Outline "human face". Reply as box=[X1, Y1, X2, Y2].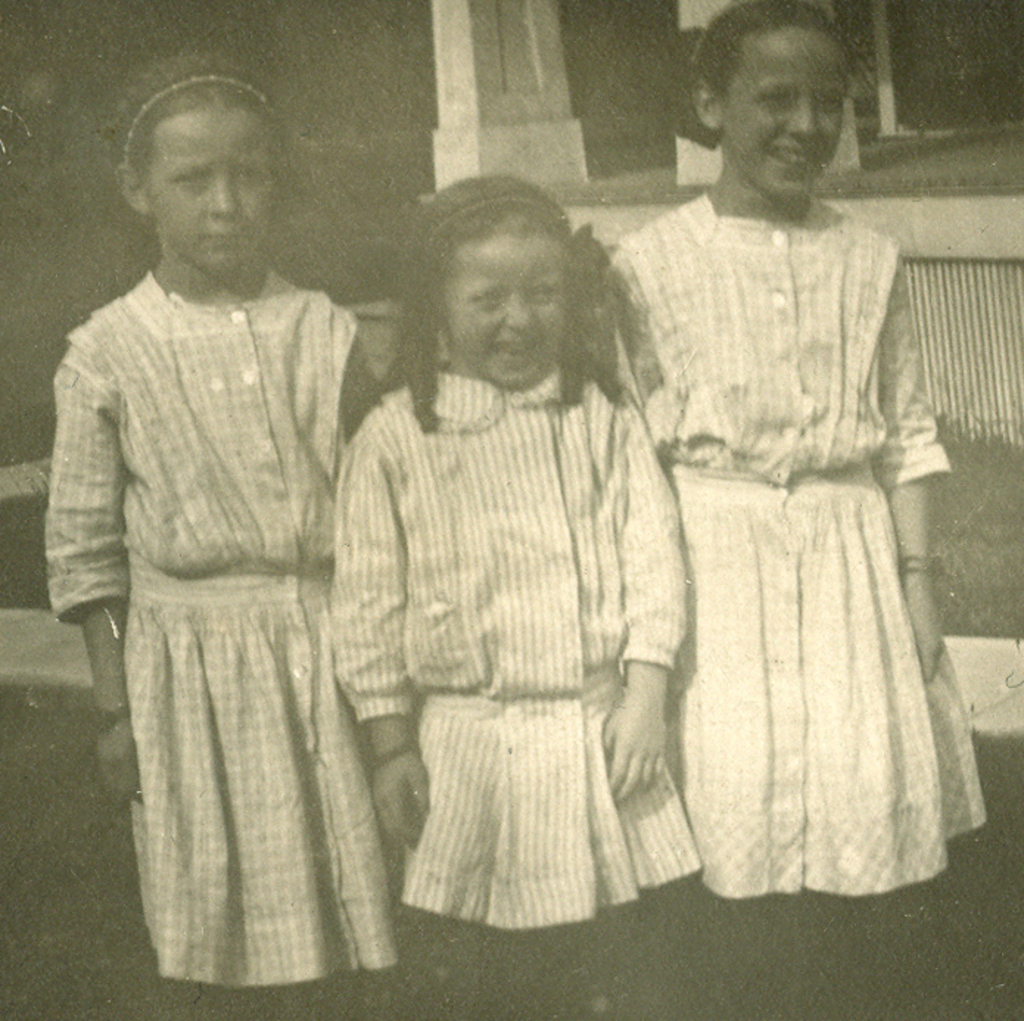
box=[722, 19, 844, 196].
